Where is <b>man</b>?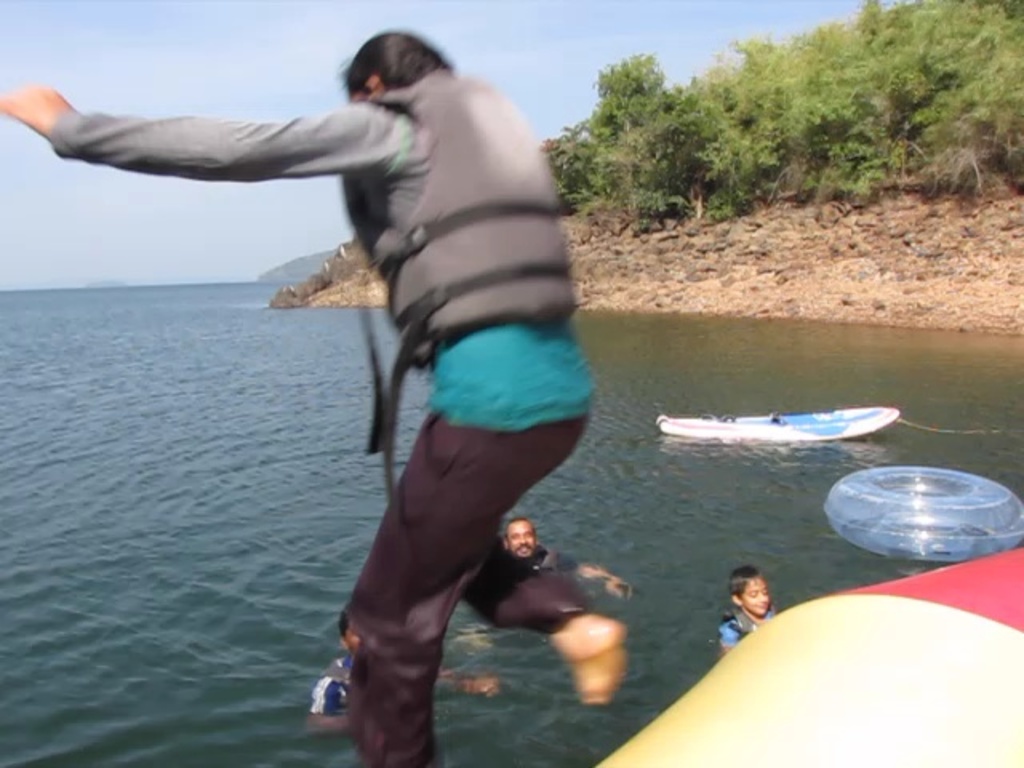
310 610 501 730.
